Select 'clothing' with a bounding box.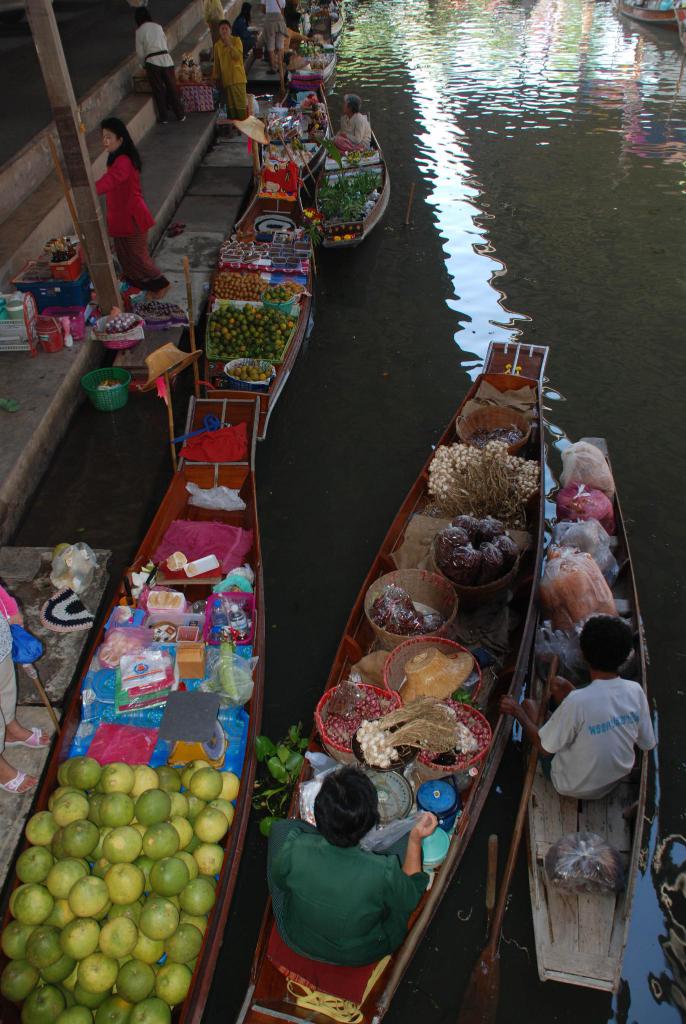
Rect(213, 35, 250, 117).
